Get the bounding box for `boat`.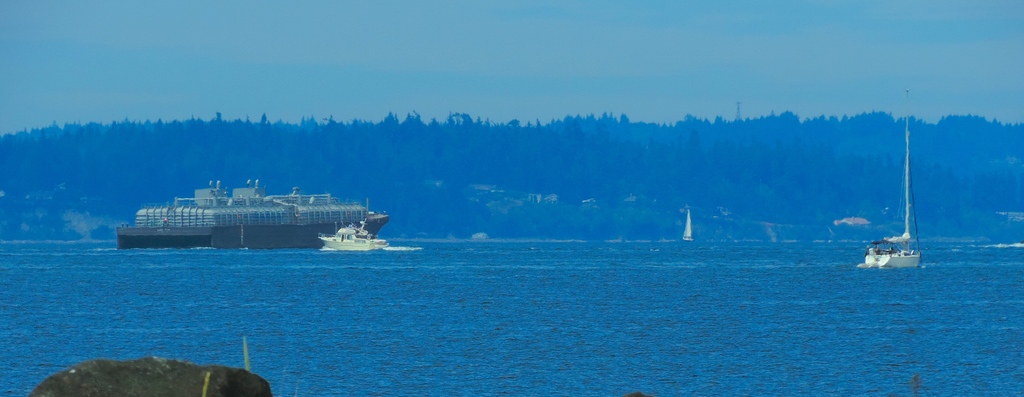
{"left": 682, "top": 213, "right": 691, "bottom": 239}.
